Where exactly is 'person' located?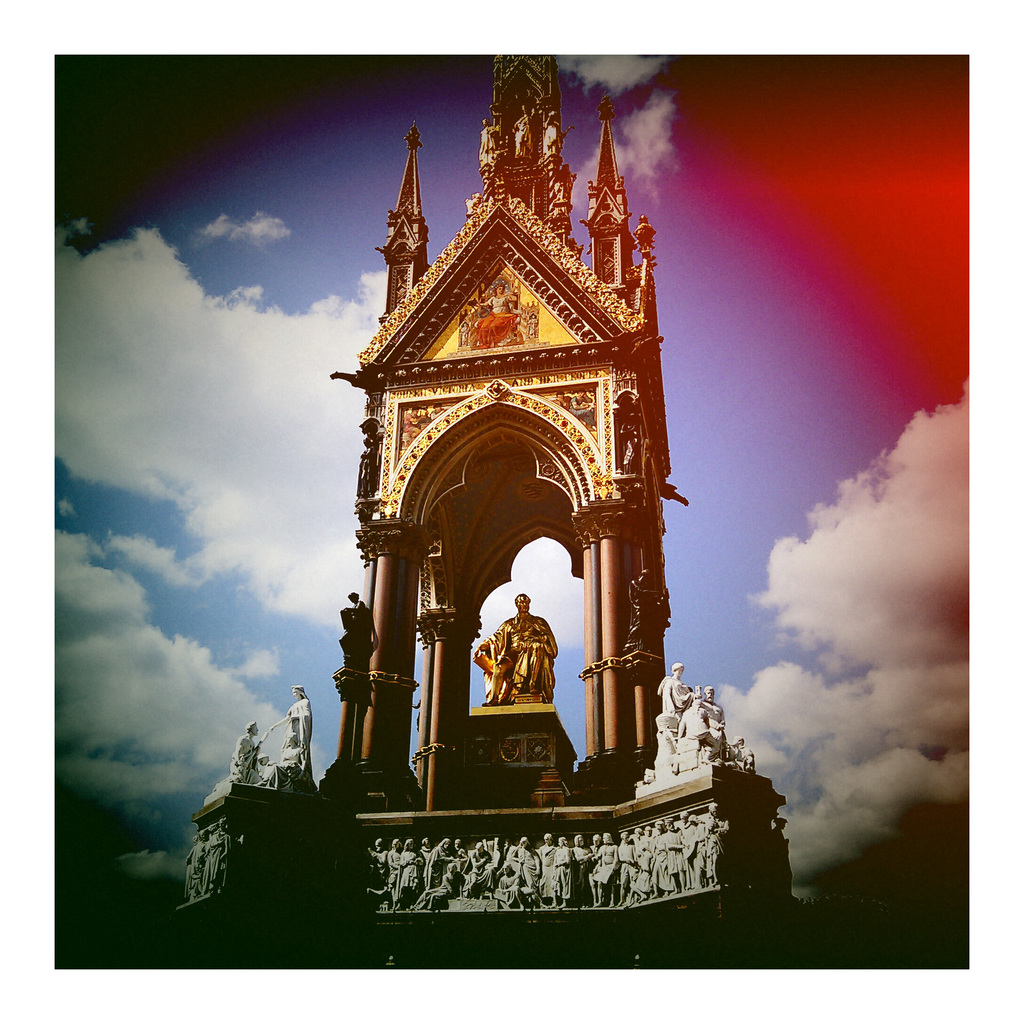
Its bounding box is [475, 281, 520, 344].
